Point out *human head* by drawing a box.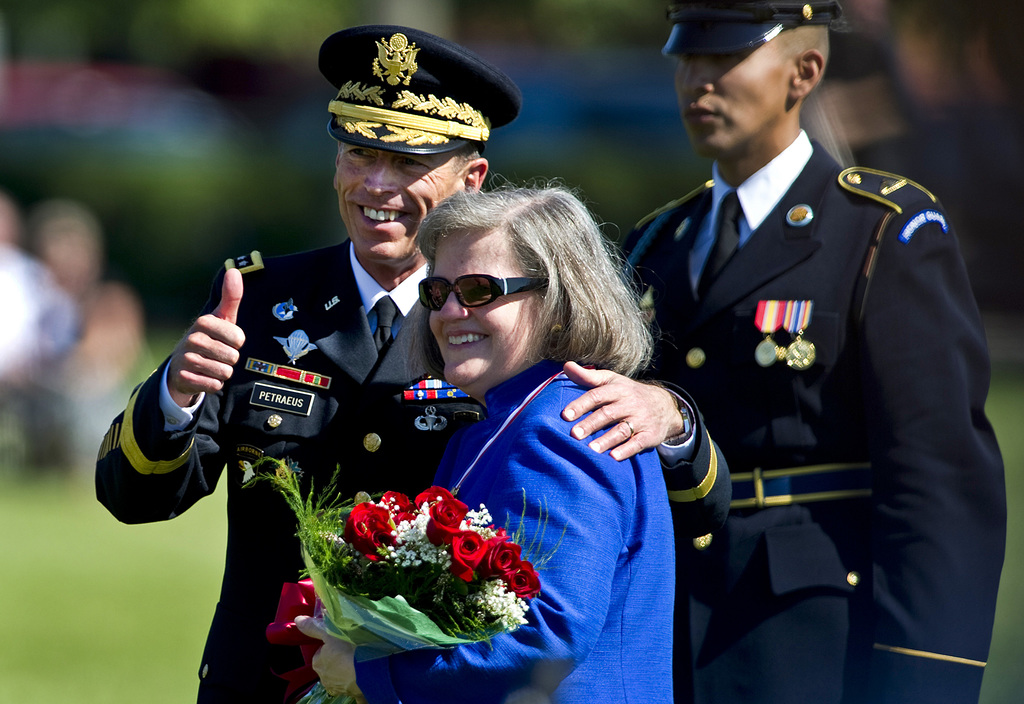
[left=331, top=132, right=496, bottom=271].
